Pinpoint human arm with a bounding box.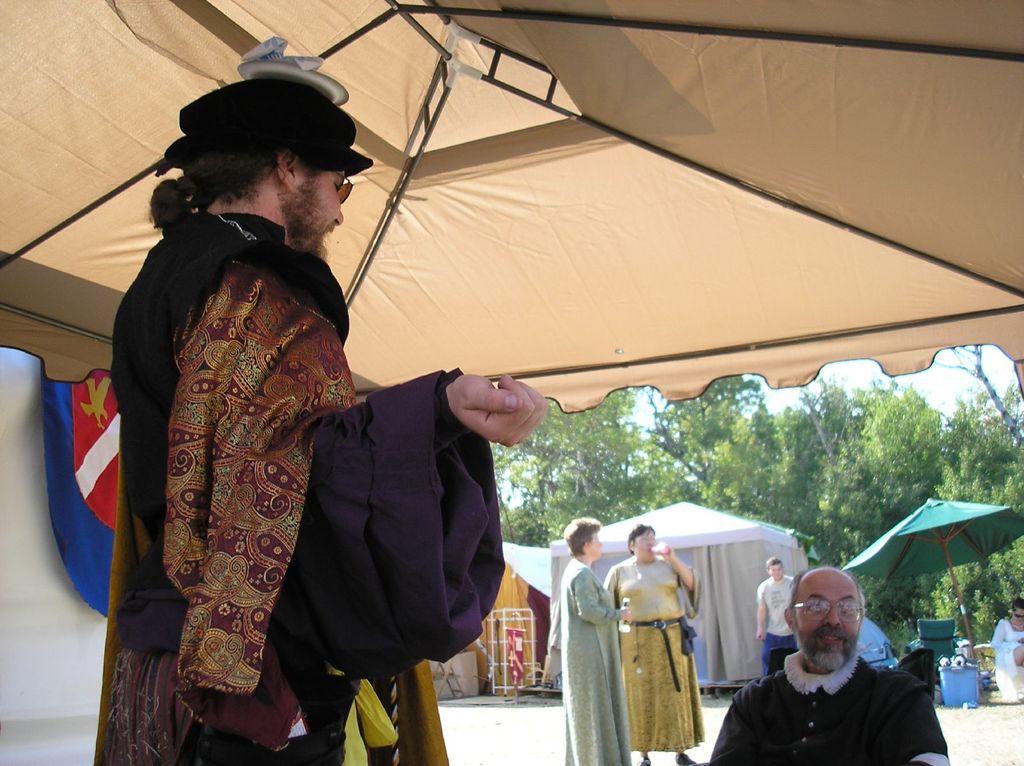
[568,567,630,625].
